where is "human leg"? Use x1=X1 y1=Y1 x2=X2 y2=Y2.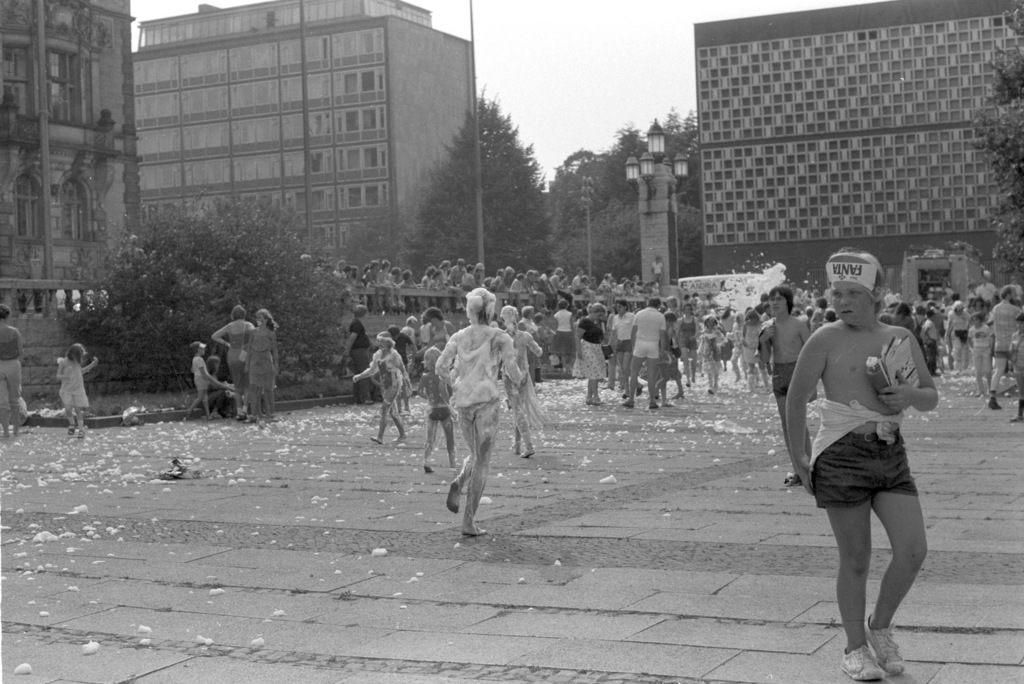
x1=591 y1=375 x2=598 y2=405.
